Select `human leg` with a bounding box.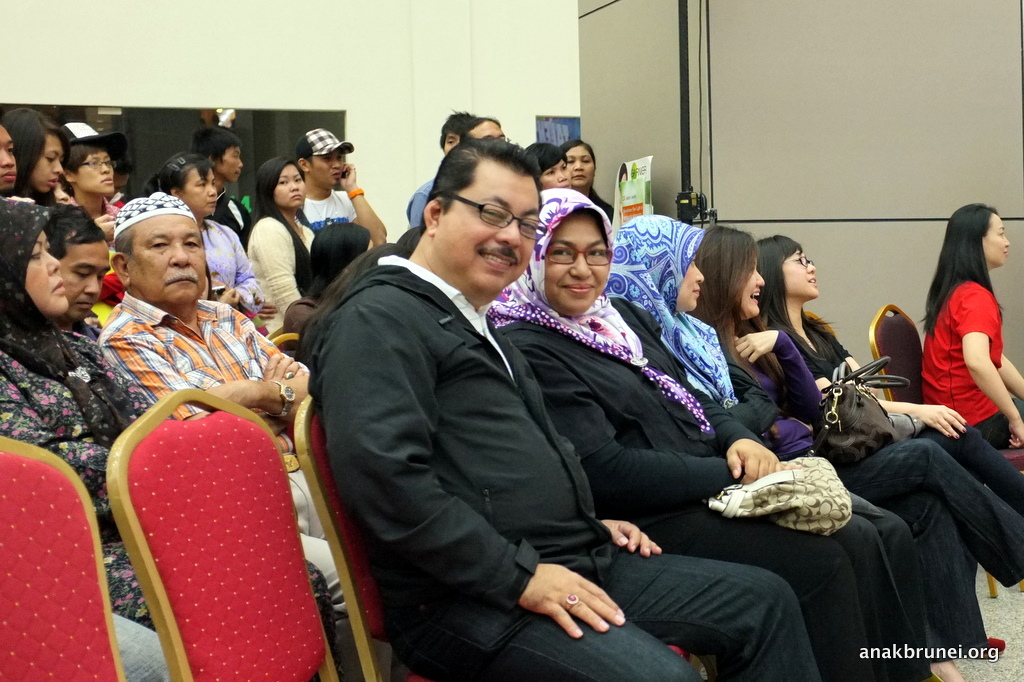
<box>909,426,1023,511</box>.
